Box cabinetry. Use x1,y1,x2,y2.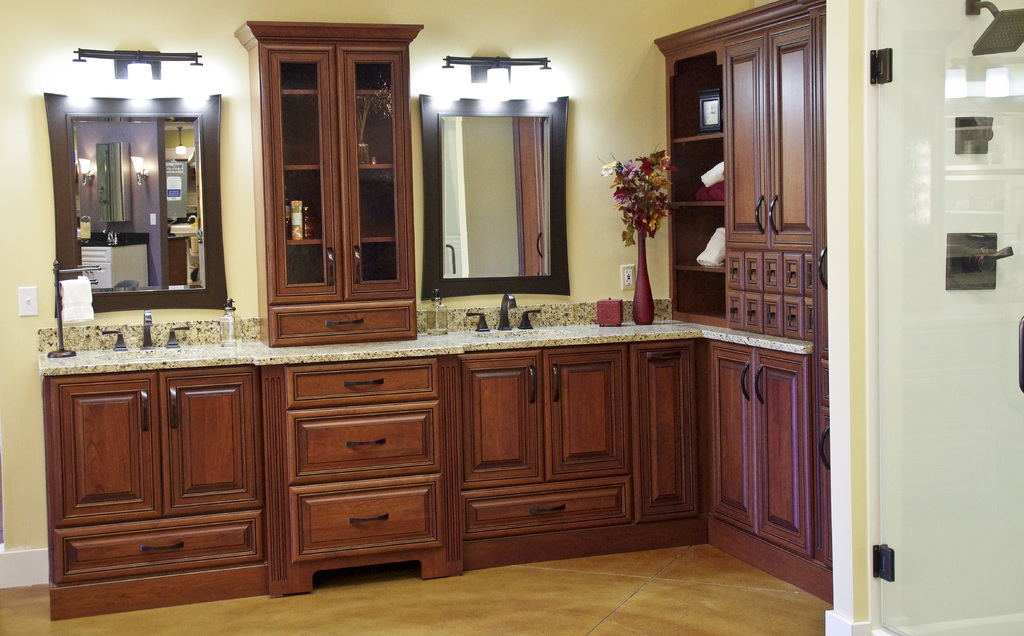
454,347,715,566.
